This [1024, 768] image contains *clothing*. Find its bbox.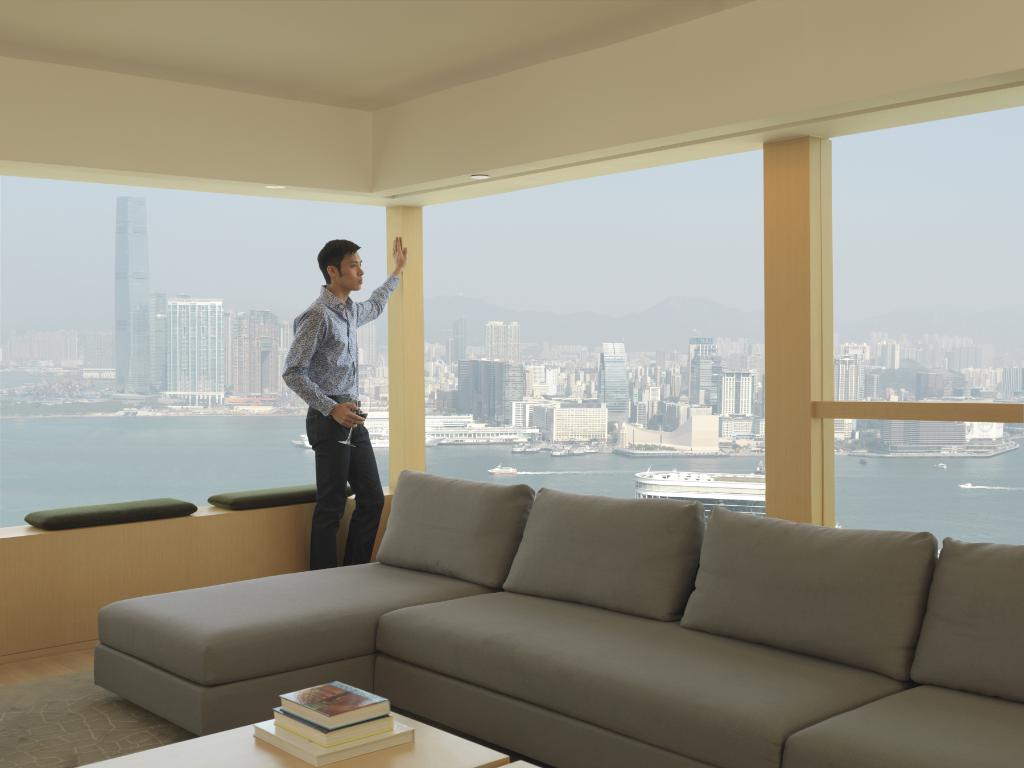
[left=310, top=415, right=384, bottom=575].
